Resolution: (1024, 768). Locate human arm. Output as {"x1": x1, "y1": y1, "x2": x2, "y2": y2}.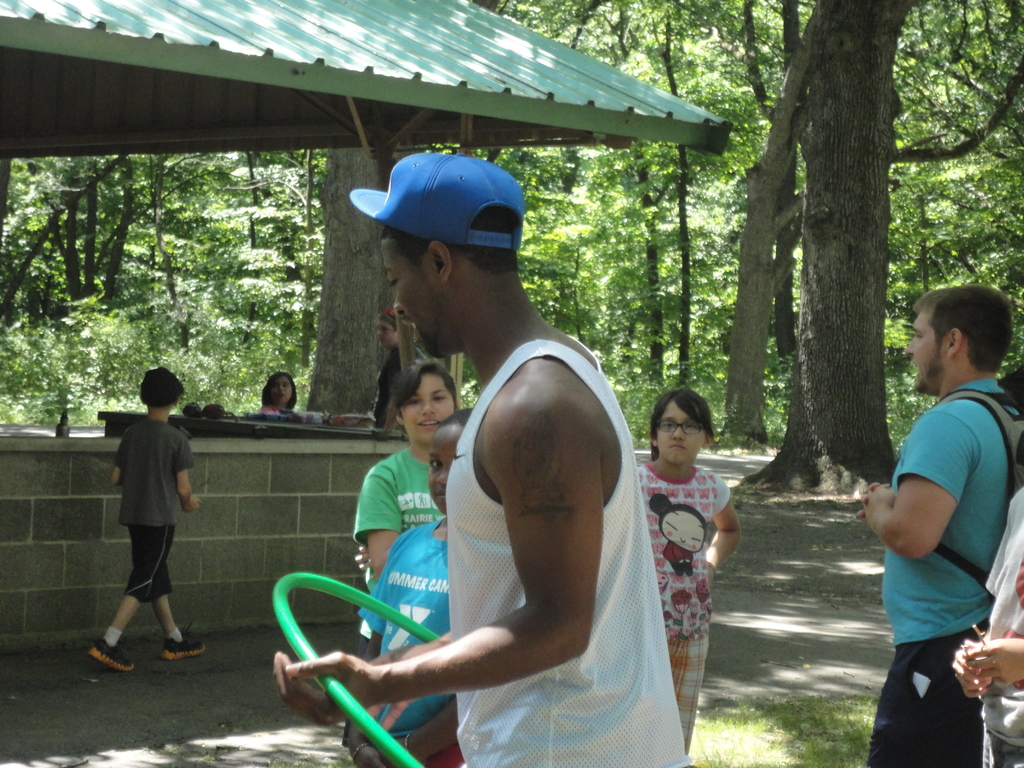
{"x1": 700, "y1": 479, "x2": 743, "y2": 572}.
